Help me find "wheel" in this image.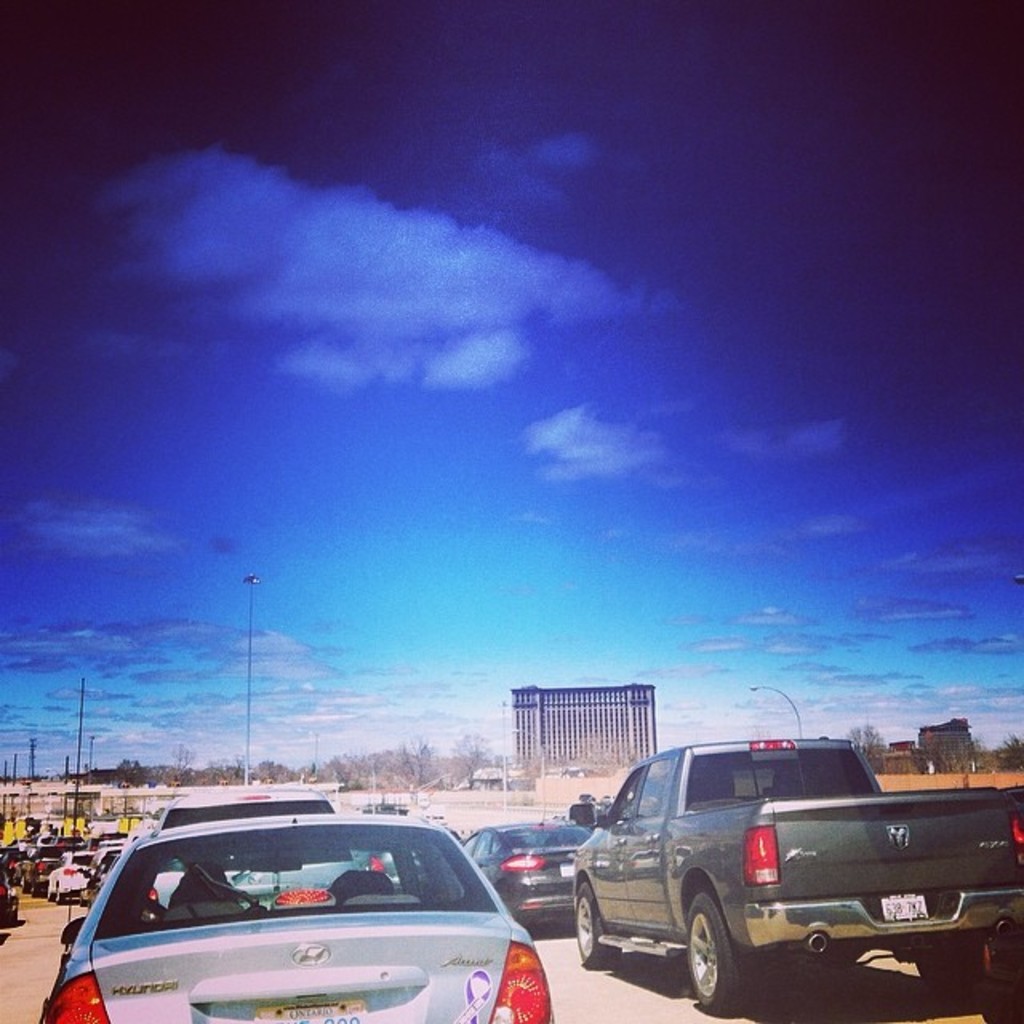
Found it: select_region(42, 883, 56, 907).
